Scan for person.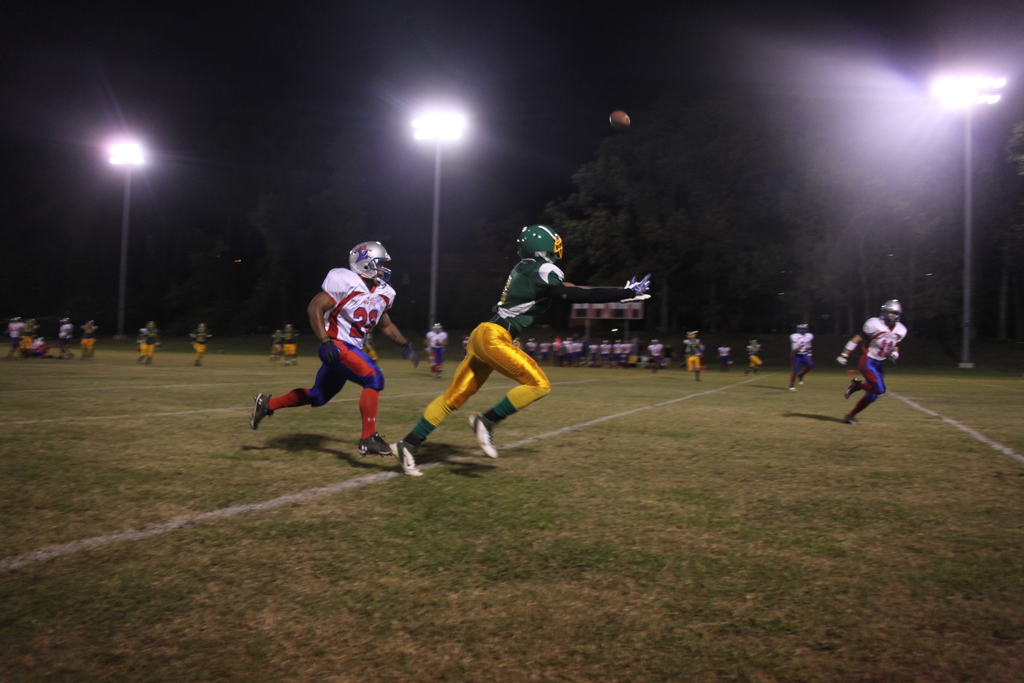
Scan result: box=[837, 297, 906, 423].
